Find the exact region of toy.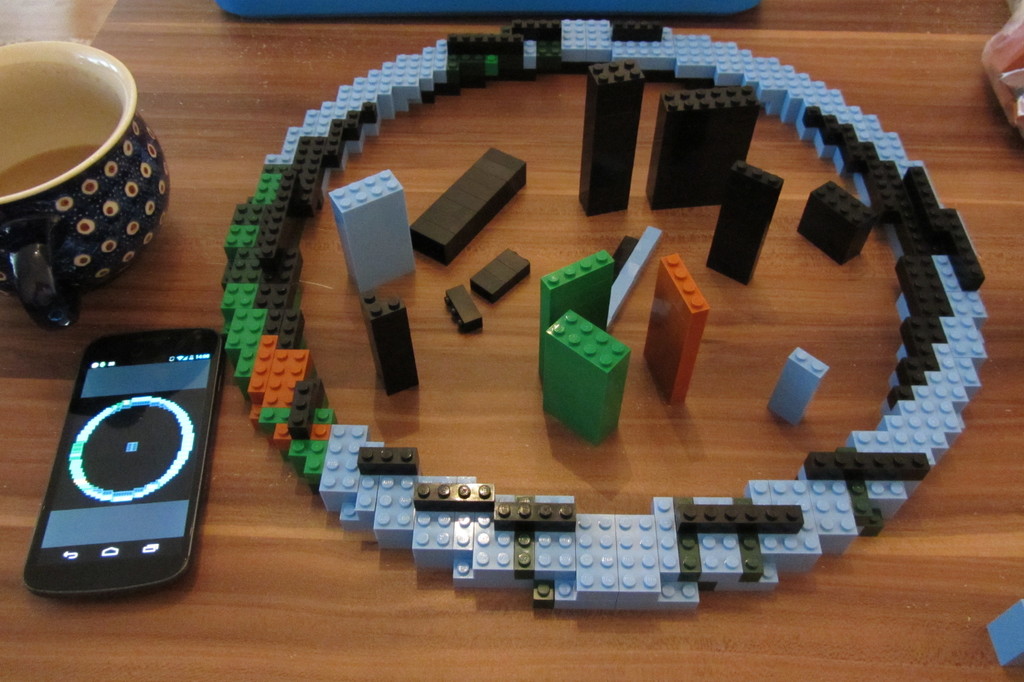
Exact region: [left=650, top=83, right=767, bottom=203].
